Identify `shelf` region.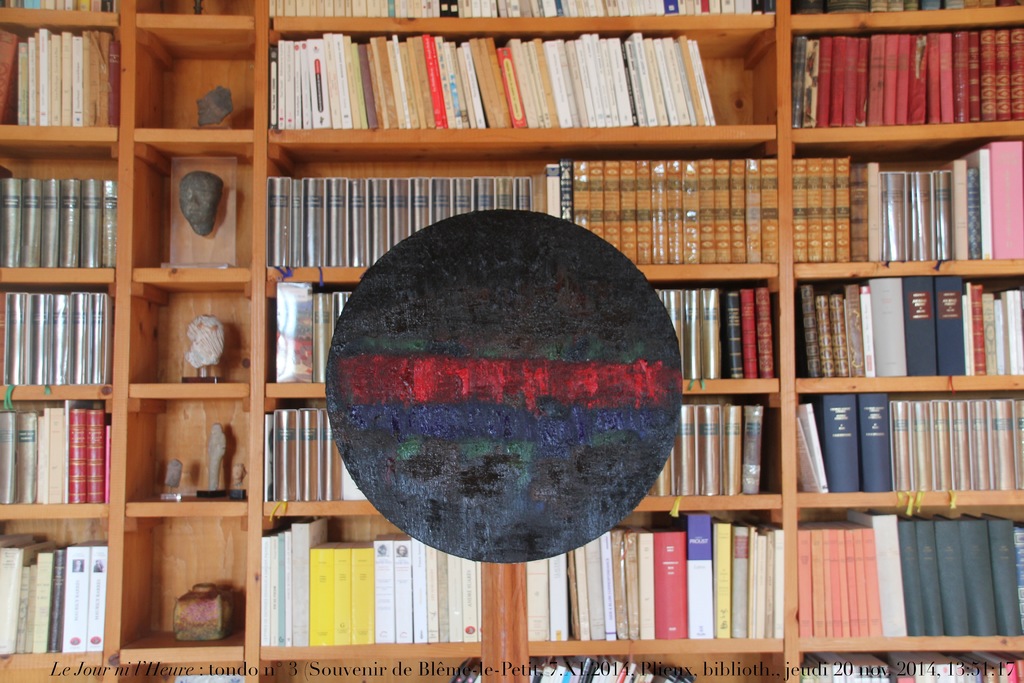
Region: bbox=[253, 131, 783, 277].
